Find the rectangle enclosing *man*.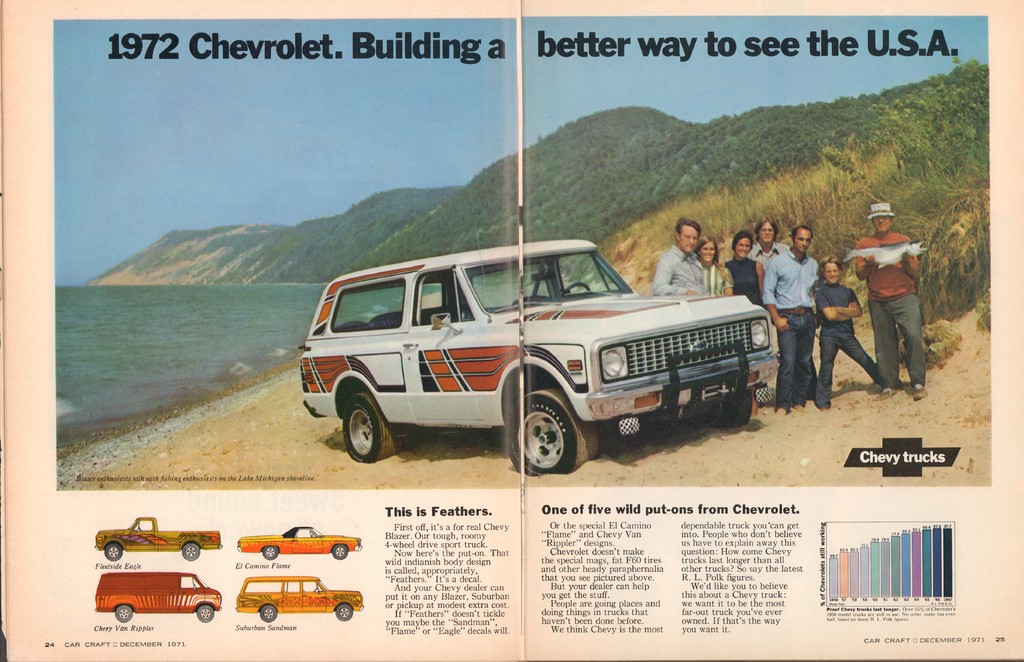
{"x1": 650, "y1": 214, "x2": 708, "y2": 296}.
